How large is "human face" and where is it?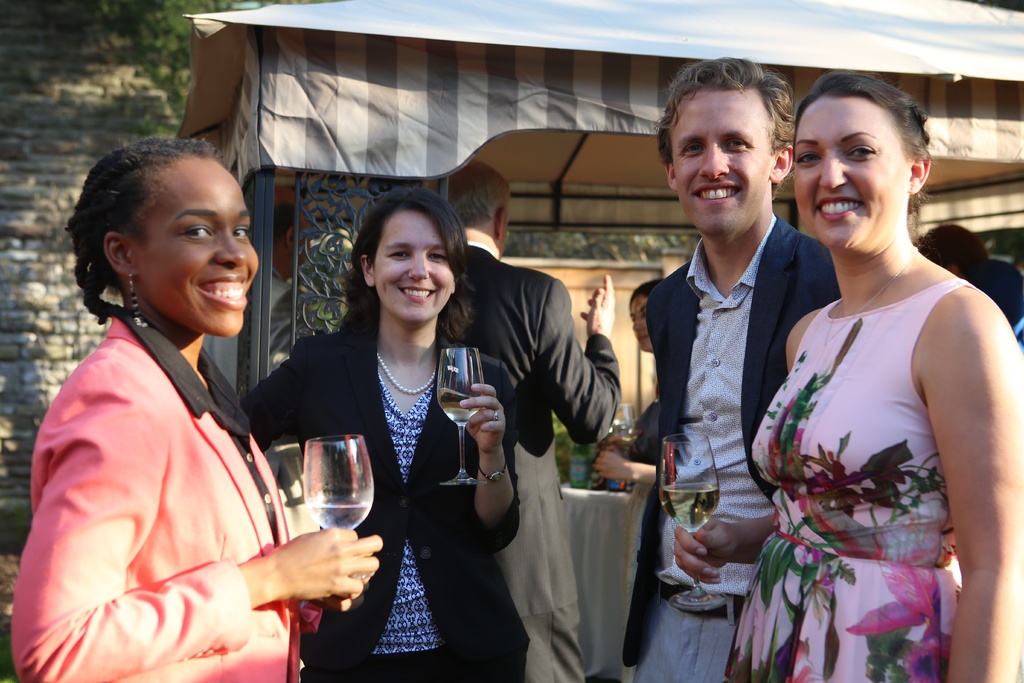
Bounding box: <region>632, 295, 659, 348</region>.
